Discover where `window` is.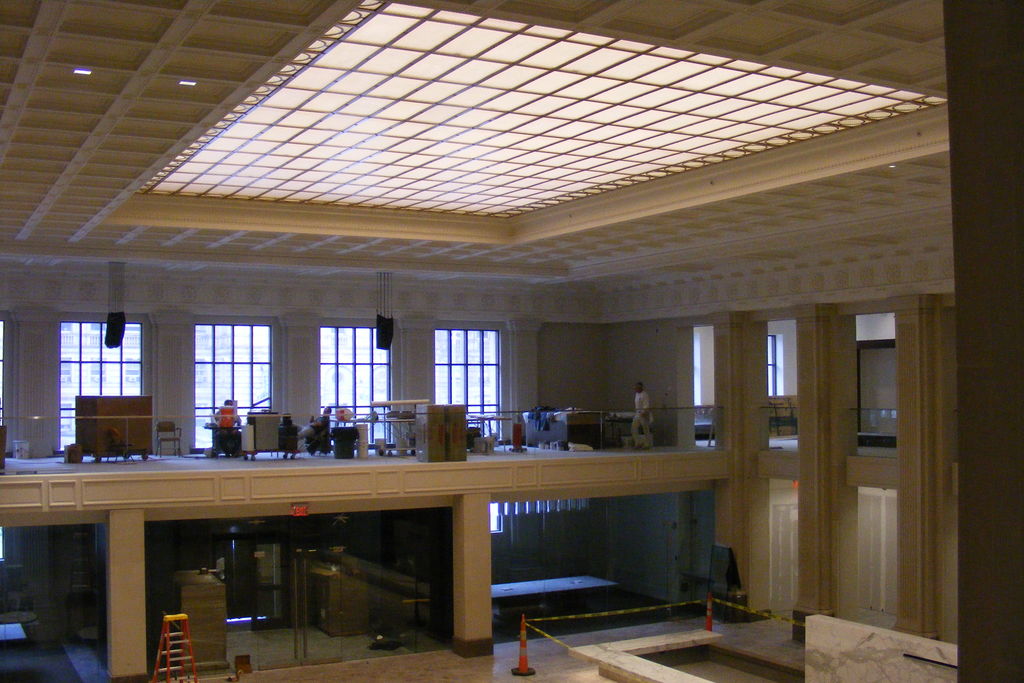
Discovered at 321:320:394:457.
